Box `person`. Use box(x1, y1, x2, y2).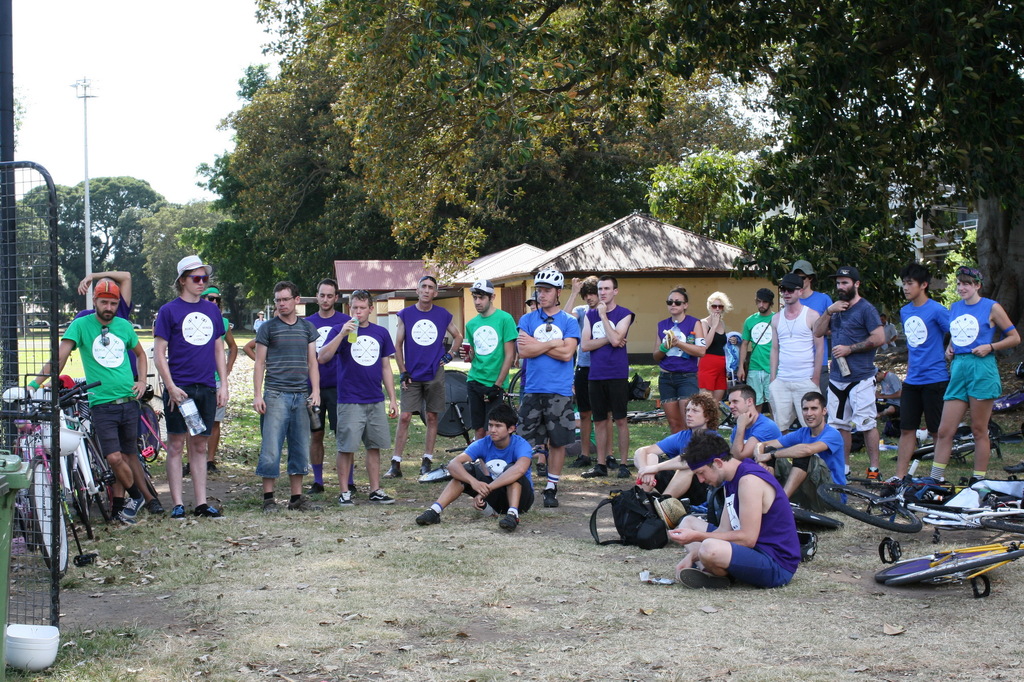
box(426, 411, 533, 518).
